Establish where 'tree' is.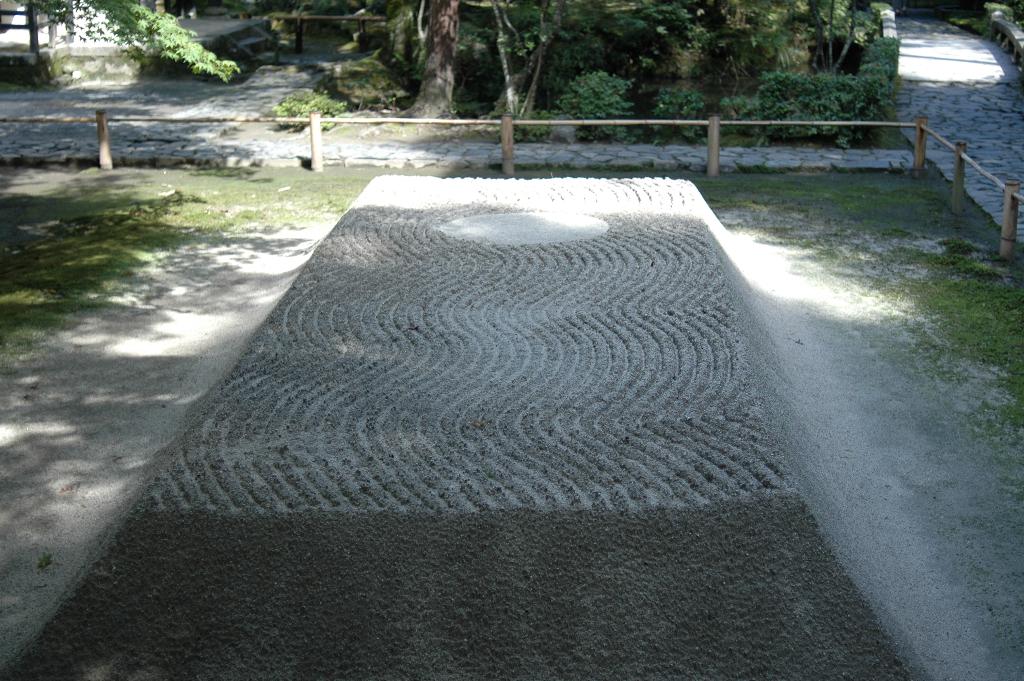
Established at select_region(399, 0, 468, 124).
